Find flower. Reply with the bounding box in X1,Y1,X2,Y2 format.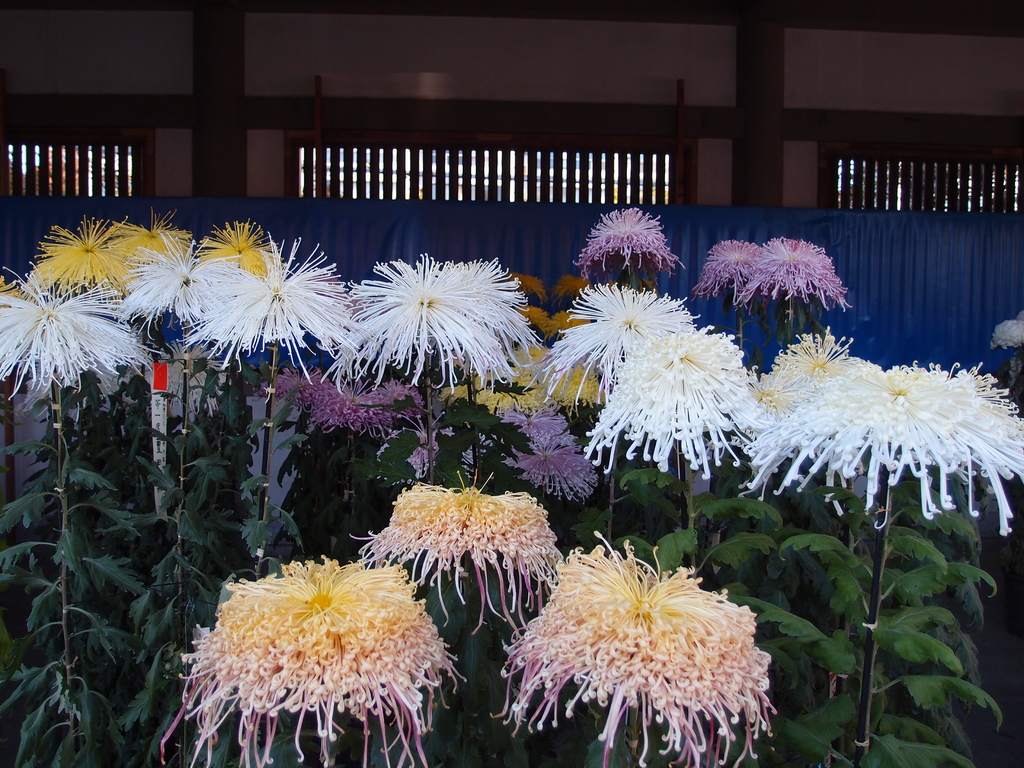
493,546,794,741.
